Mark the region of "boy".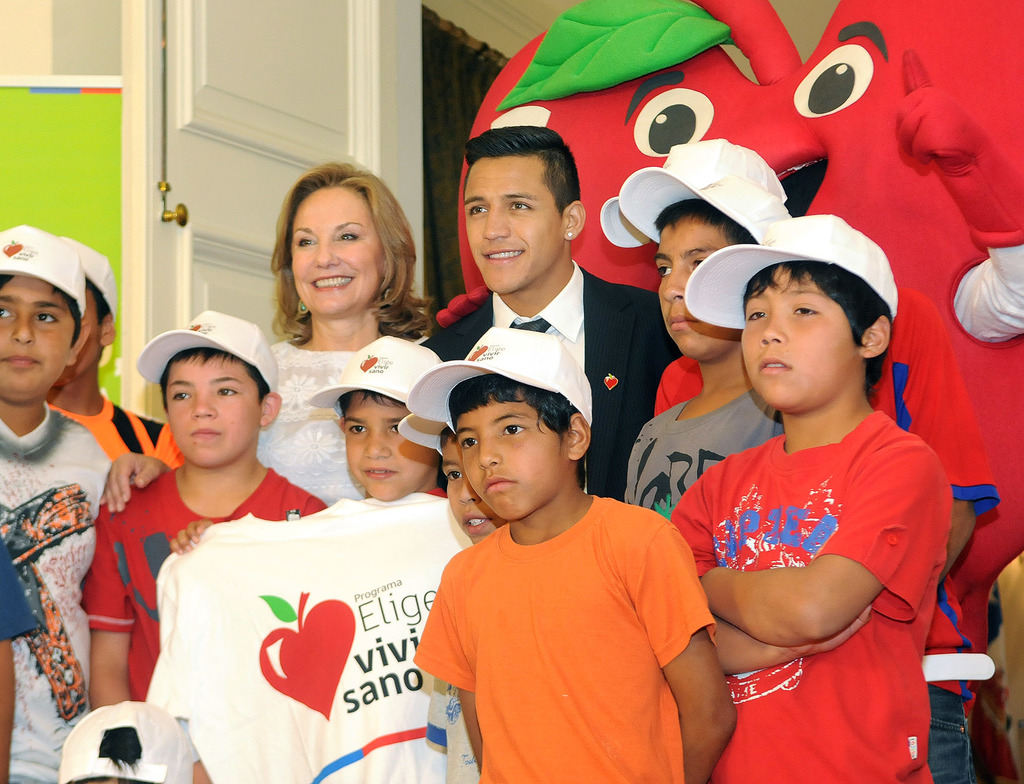
Region: [left=624, top=170, right=792, bottom=519].
